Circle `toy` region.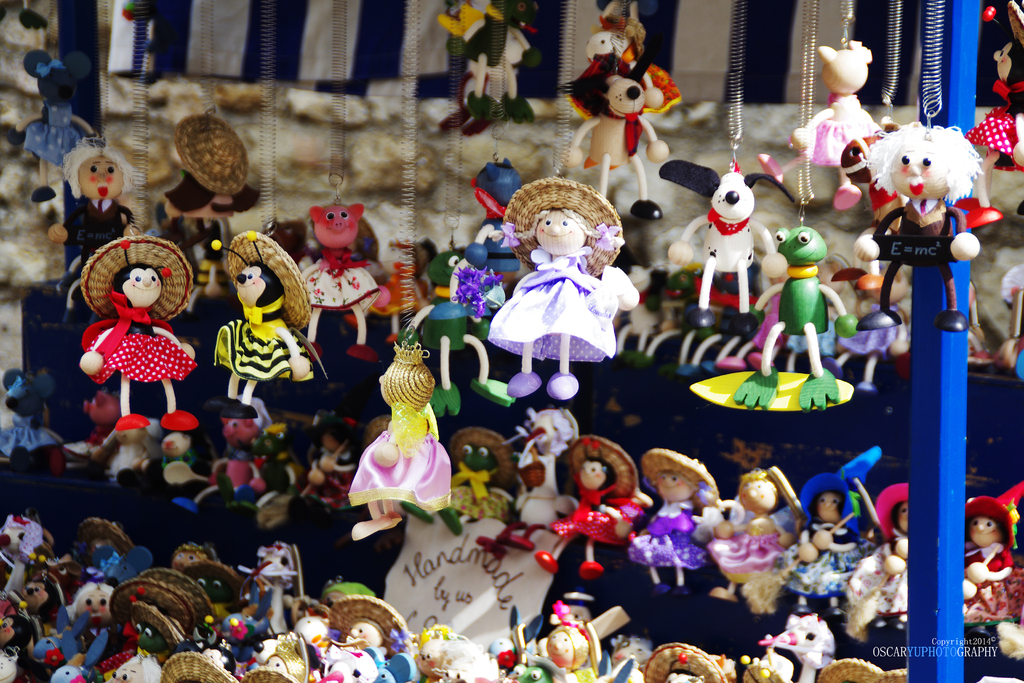
Region: rect(694, 224, 858, 415).
